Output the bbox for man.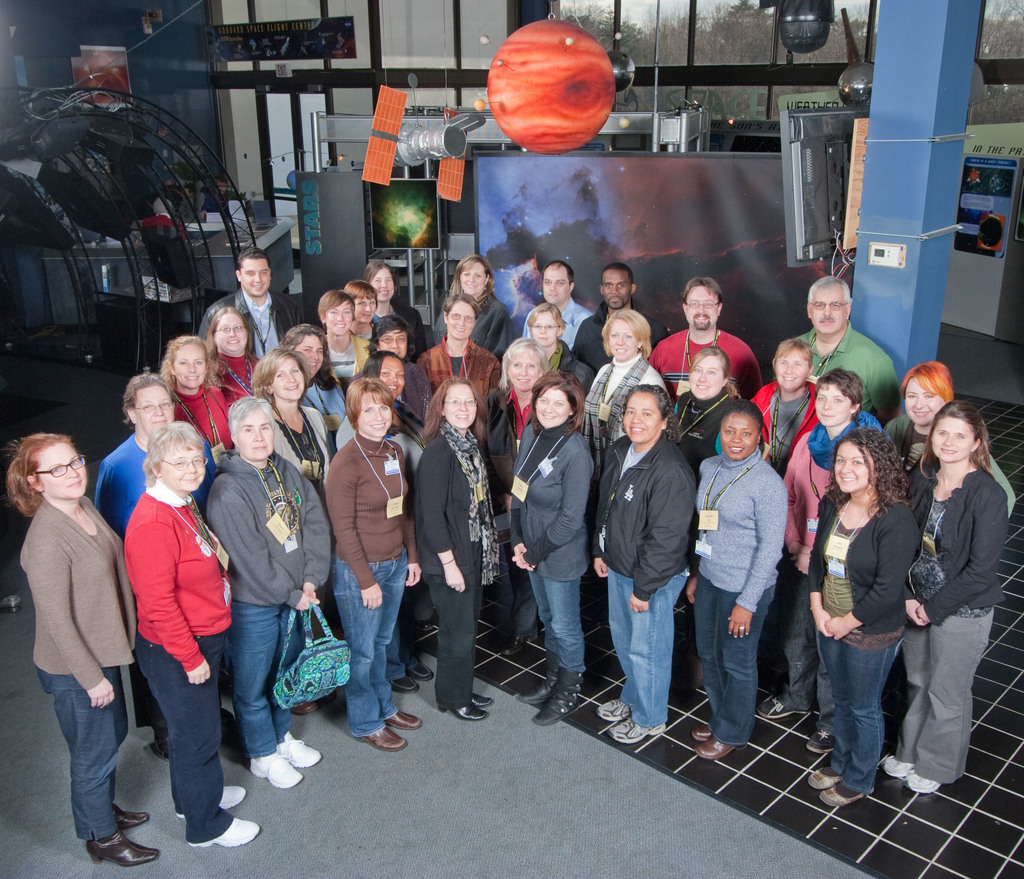
200:177:235:219.
